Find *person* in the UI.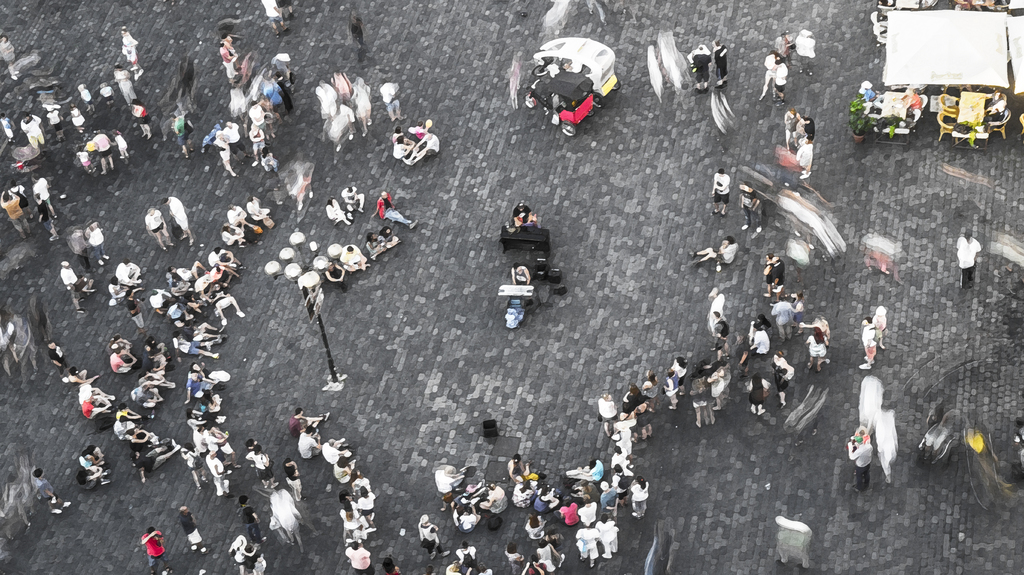
UI element at 840,426,874,497.
